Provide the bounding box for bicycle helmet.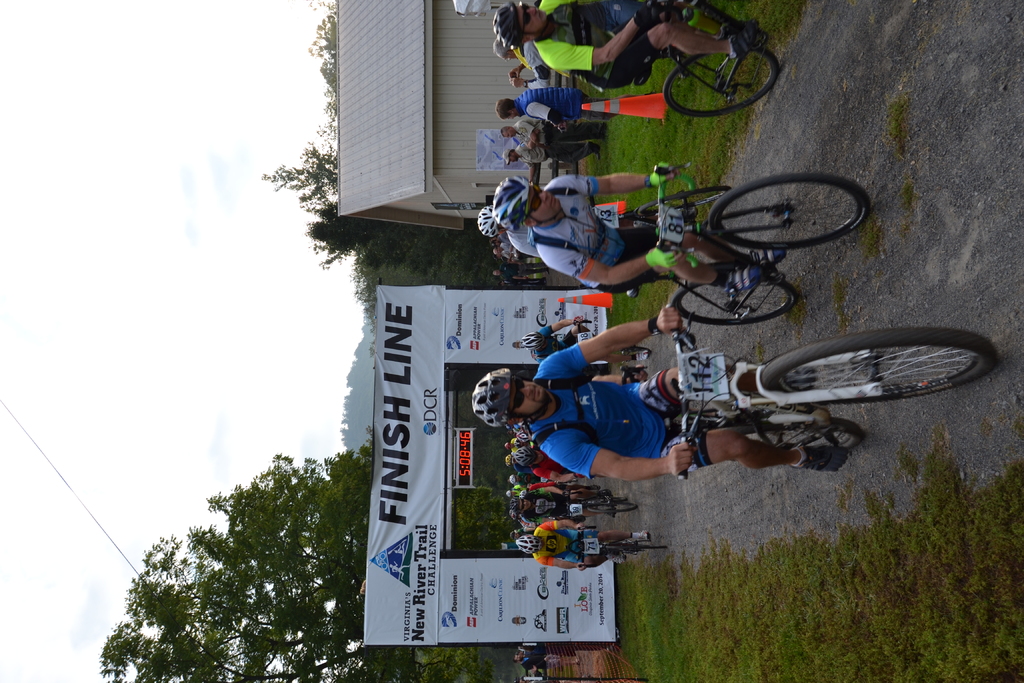
detection(490, 0, 528, 47).
